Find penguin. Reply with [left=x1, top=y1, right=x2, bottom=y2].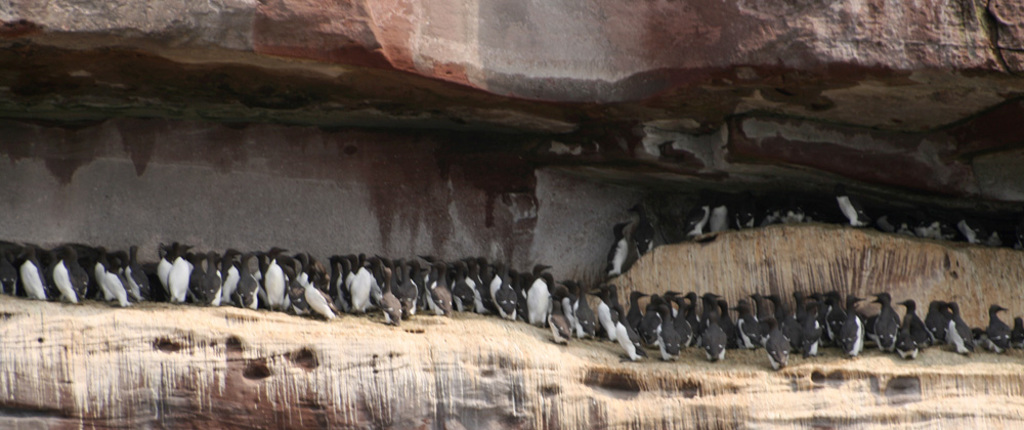
[left=602, top=215, right=631, bottom=283].
